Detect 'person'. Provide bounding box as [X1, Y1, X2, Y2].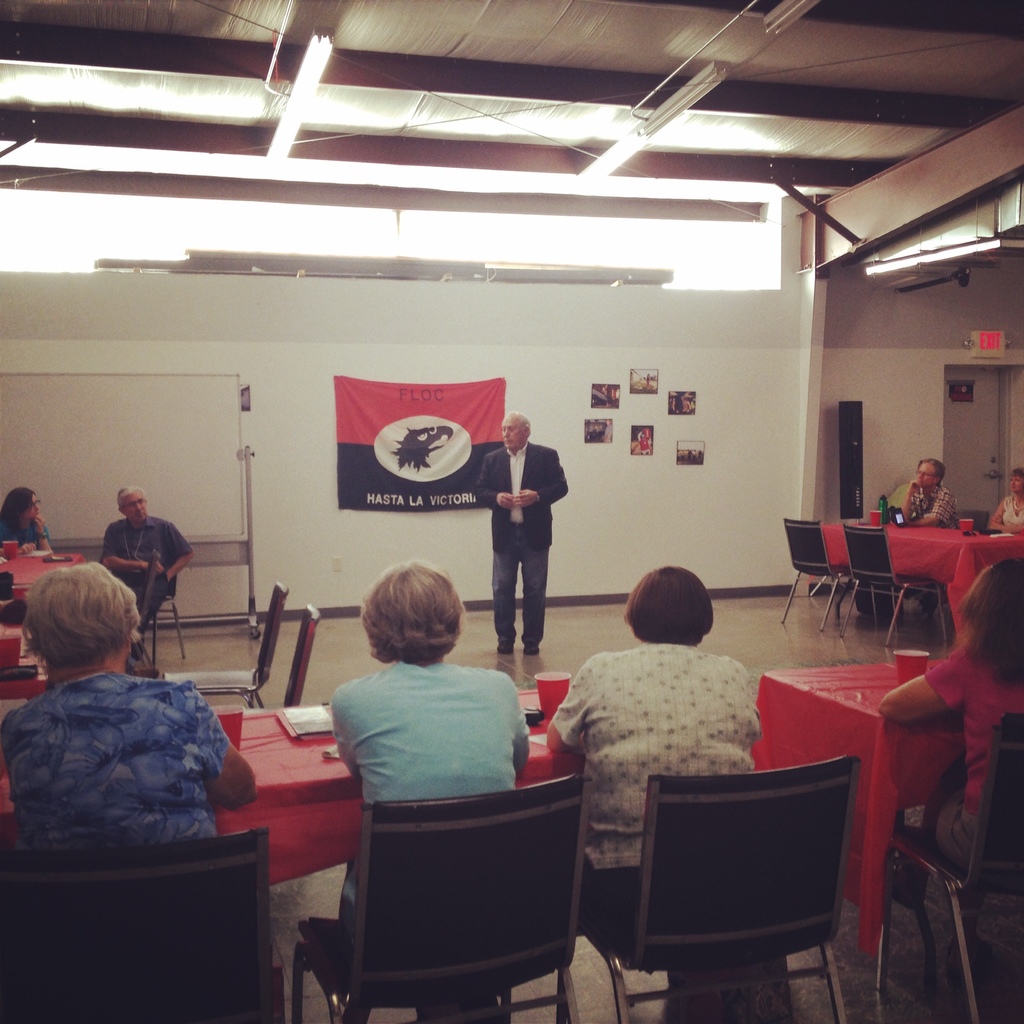
[881, 548, 1023, 870].
